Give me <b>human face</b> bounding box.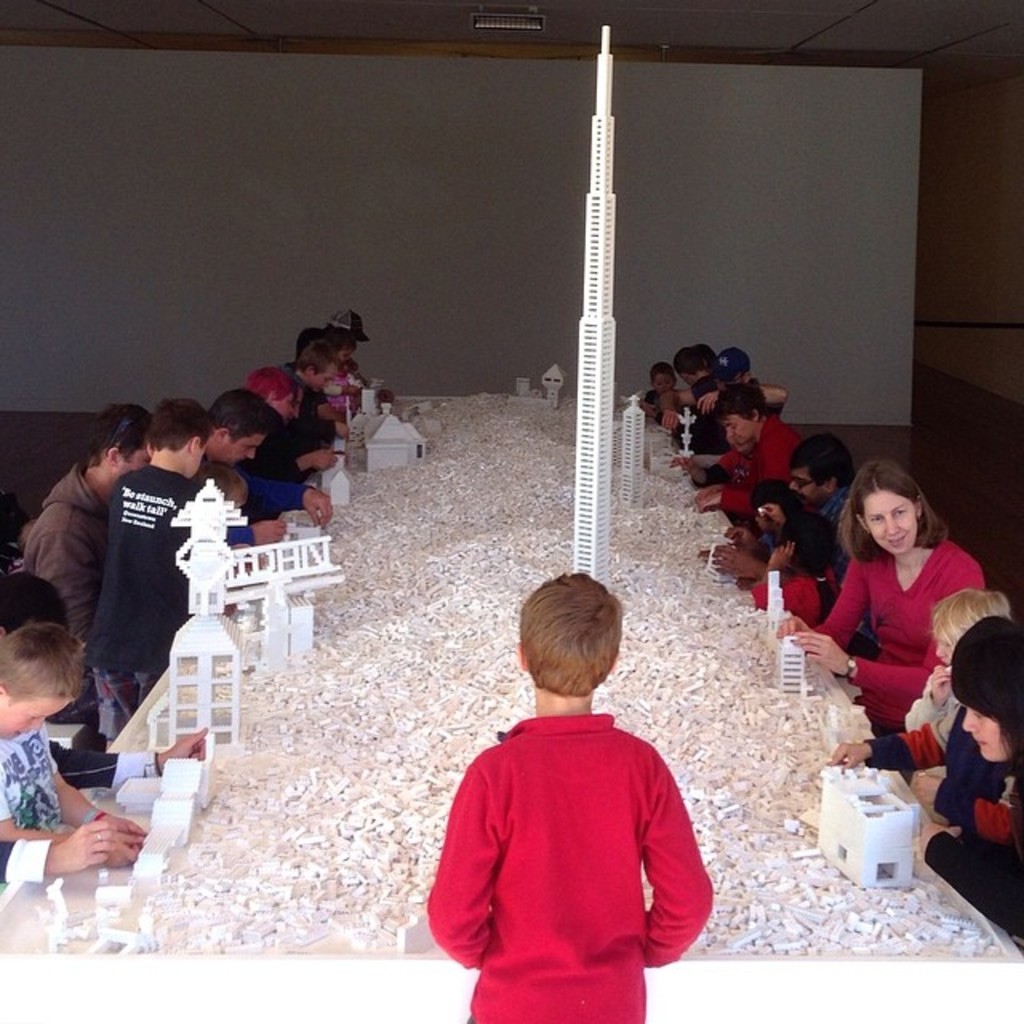
box(0, 682, 64, 742).
